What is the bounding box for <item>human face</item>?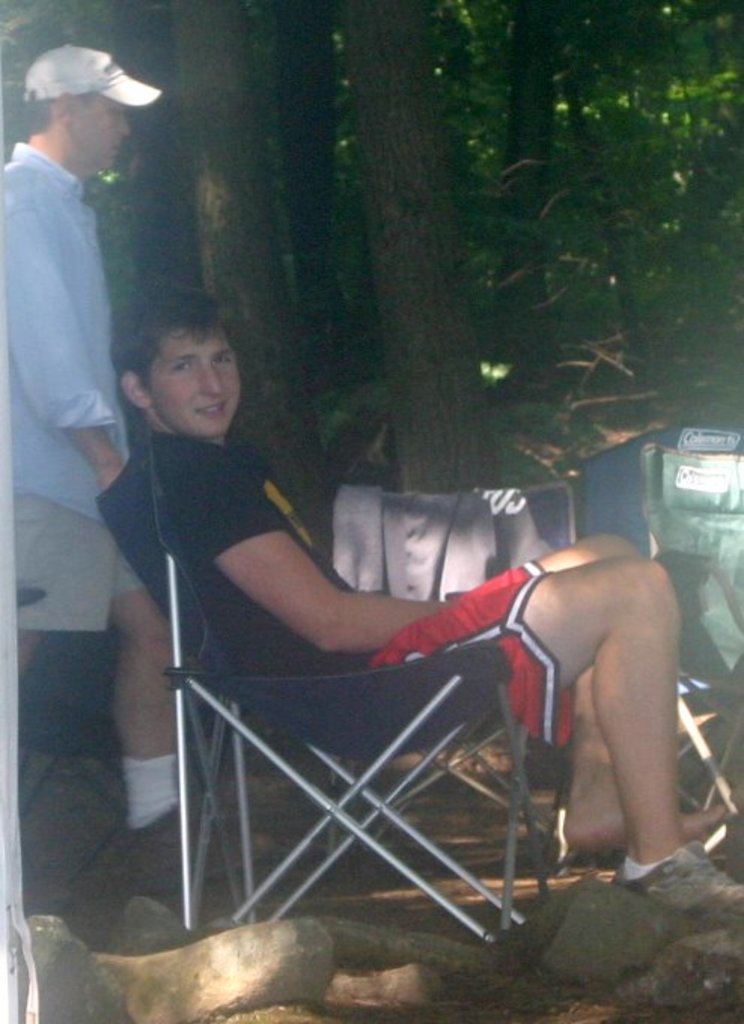
(72, 90, 127, 178).
